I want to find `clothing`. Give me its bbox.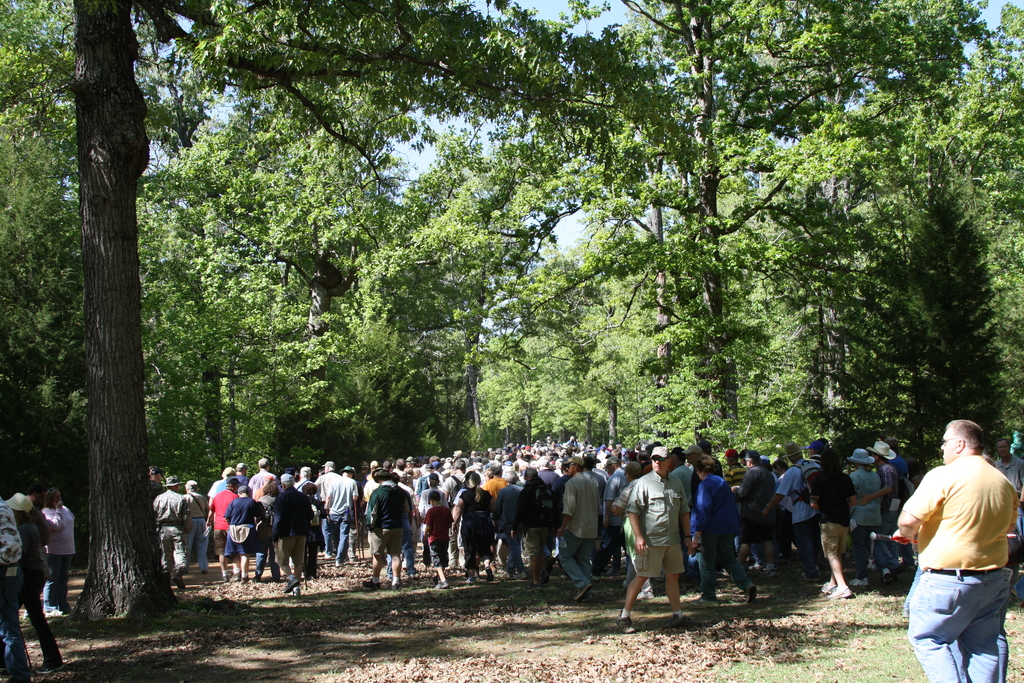
517,478,550,578.
